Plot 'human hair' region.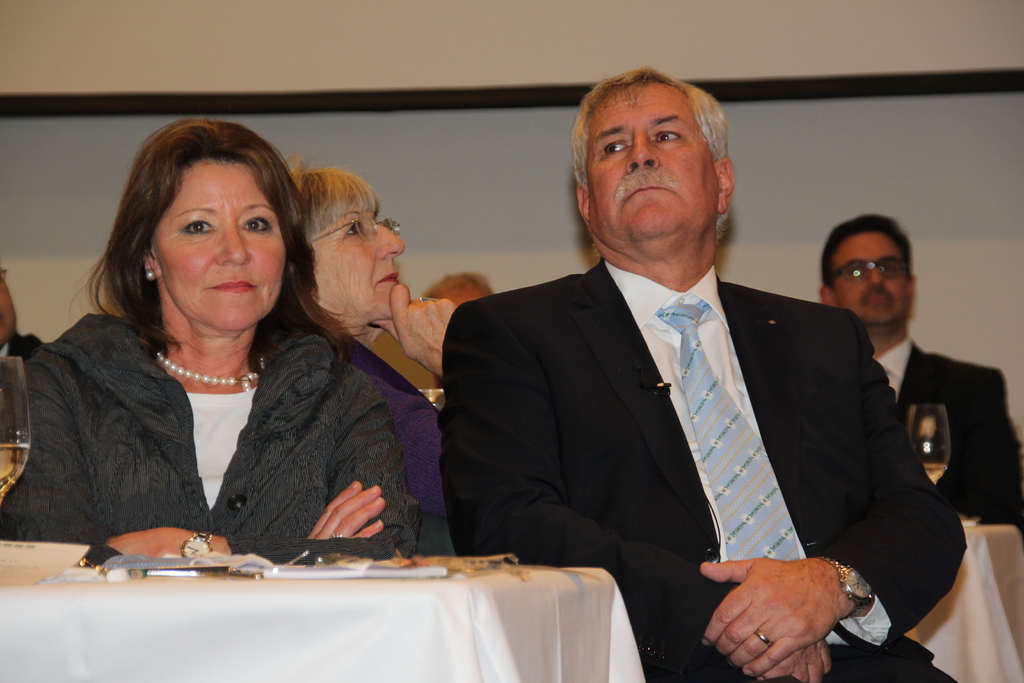
Plotted at (421,272,495,296).
